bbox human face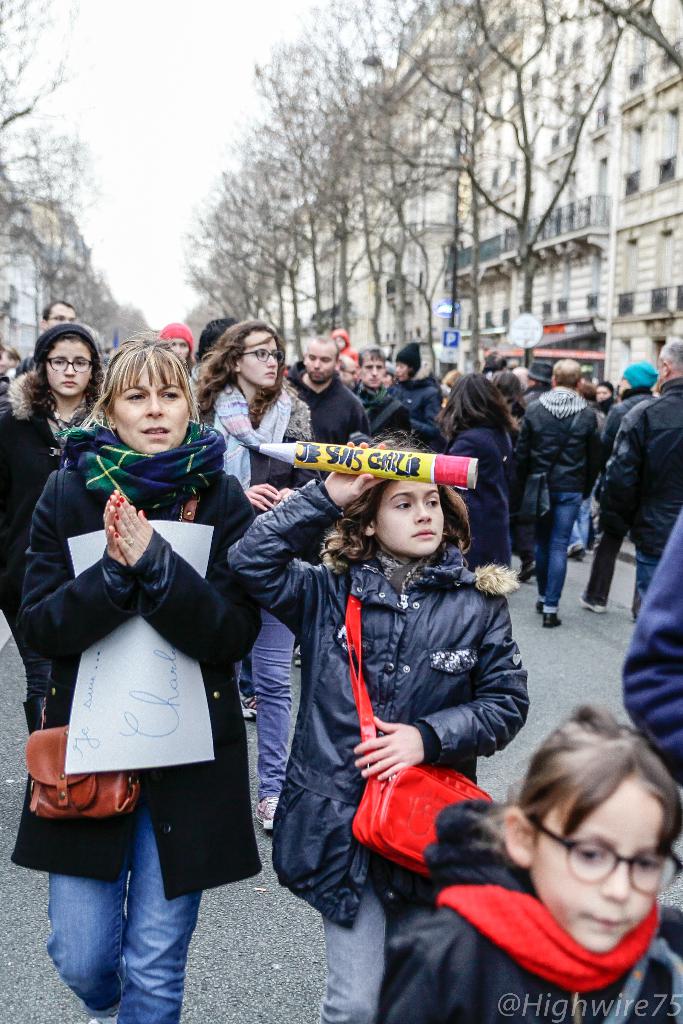
rect(47, 345, 95, 394)
